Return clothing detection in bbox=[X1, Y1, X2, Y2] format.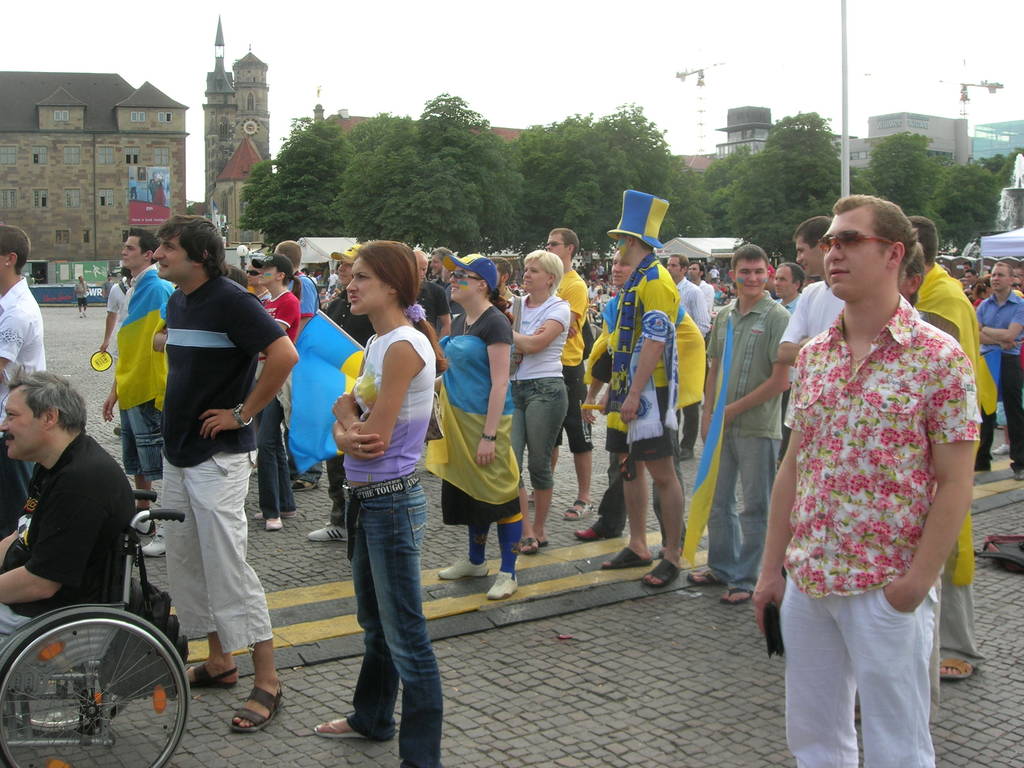
bbox=[586, 280, 663, 462].
